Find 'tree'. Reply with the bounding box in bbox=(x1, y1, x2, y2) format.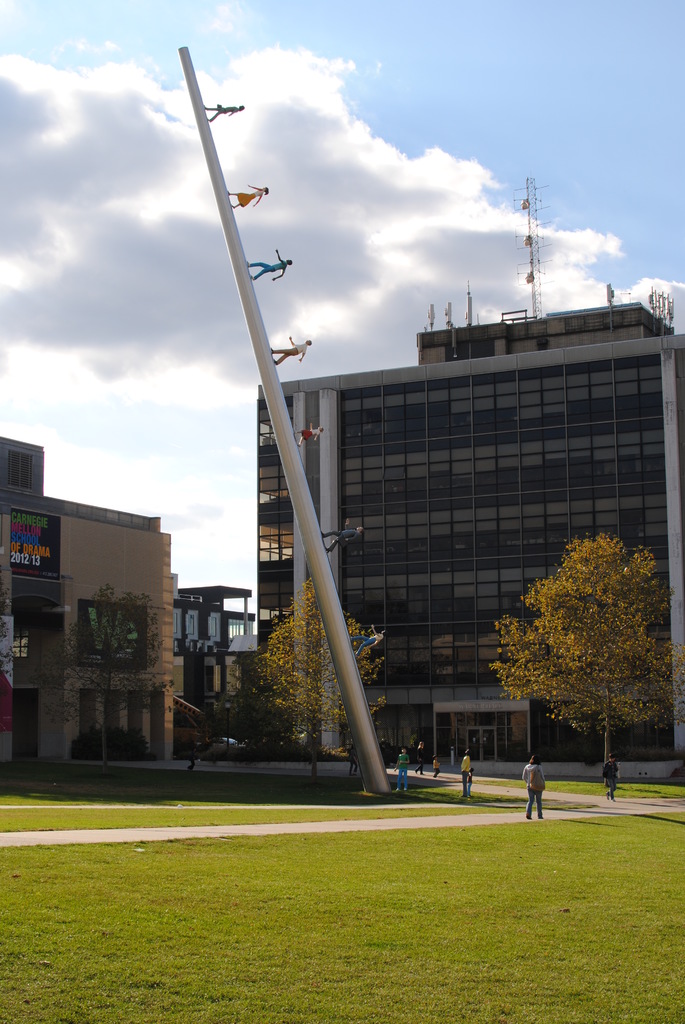
bbox=(247, 579, 391, 785).
